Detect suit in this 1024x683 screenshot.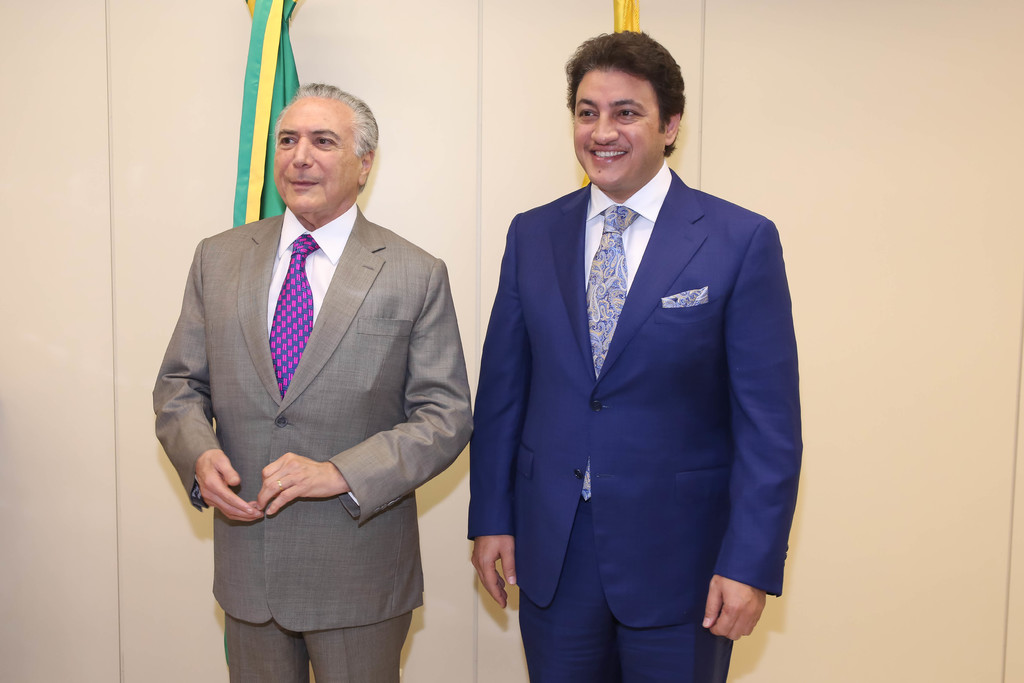
Detection: rect(467, 153, 808, 679).
